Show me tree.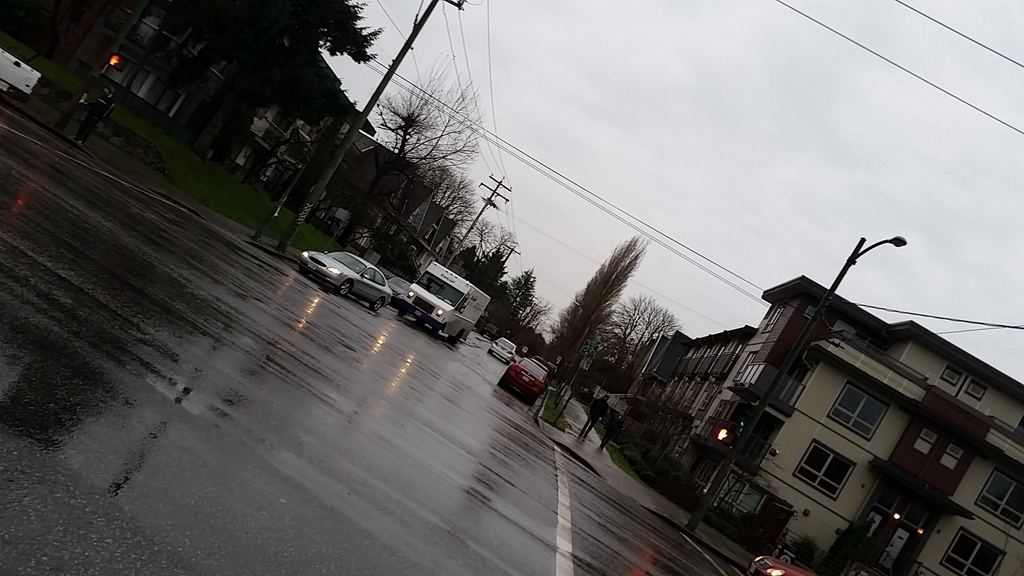
tree is here: rect(454, 231, 518, 274).
